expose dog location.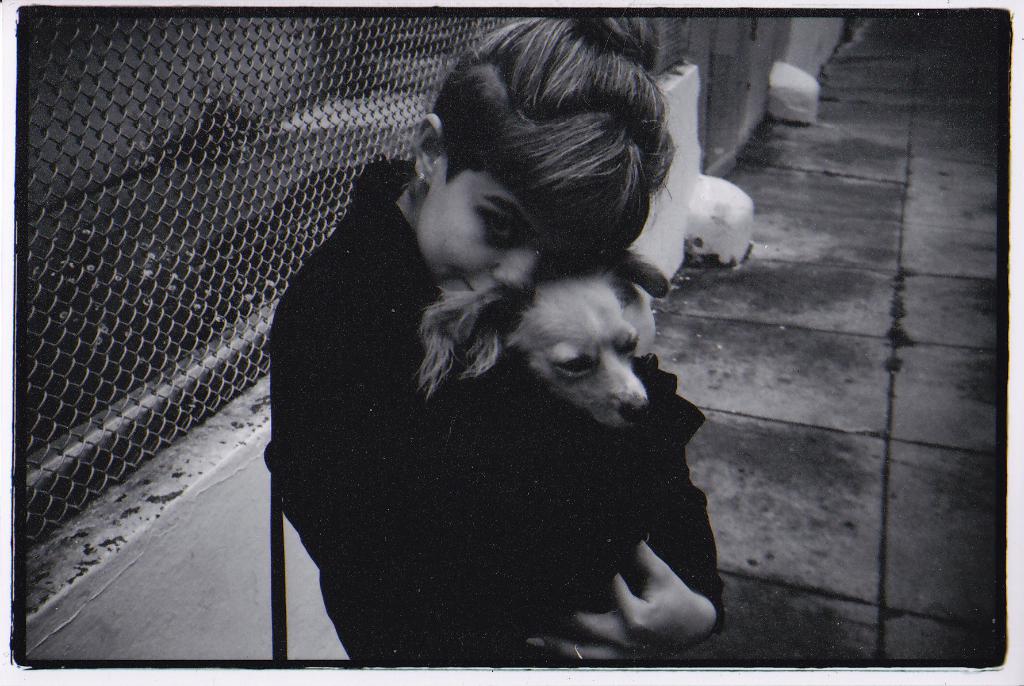
Exposed at 417 249 670 651.
